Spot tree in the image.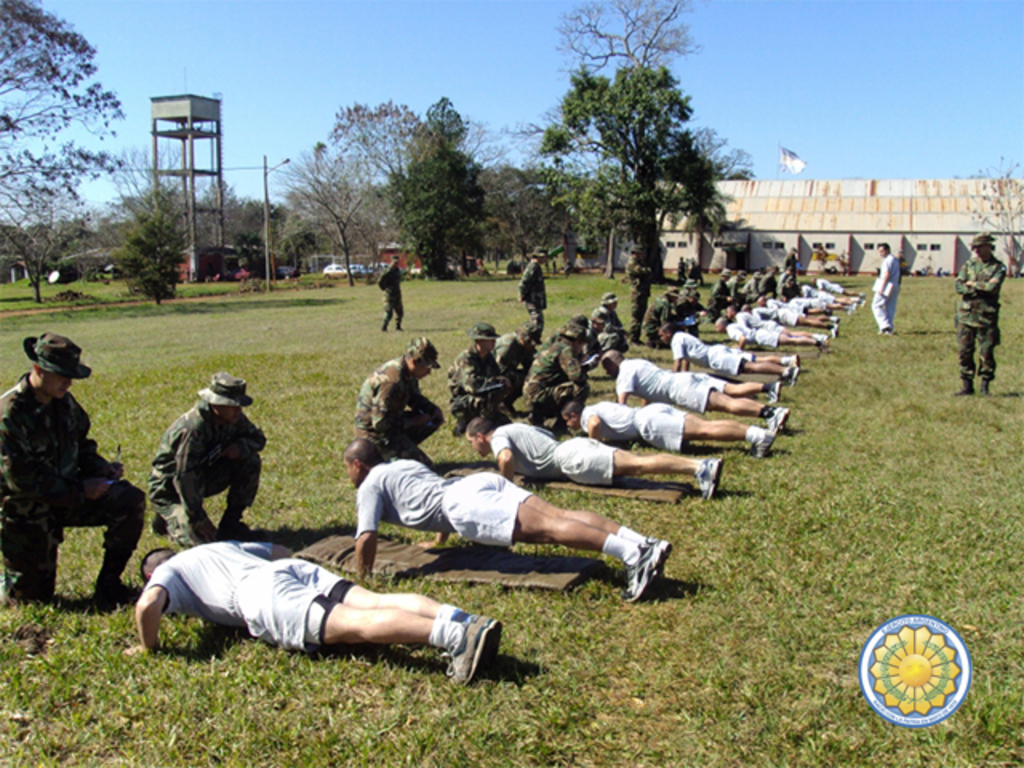
tree found at Rect(968, 154, 1022, 280).
